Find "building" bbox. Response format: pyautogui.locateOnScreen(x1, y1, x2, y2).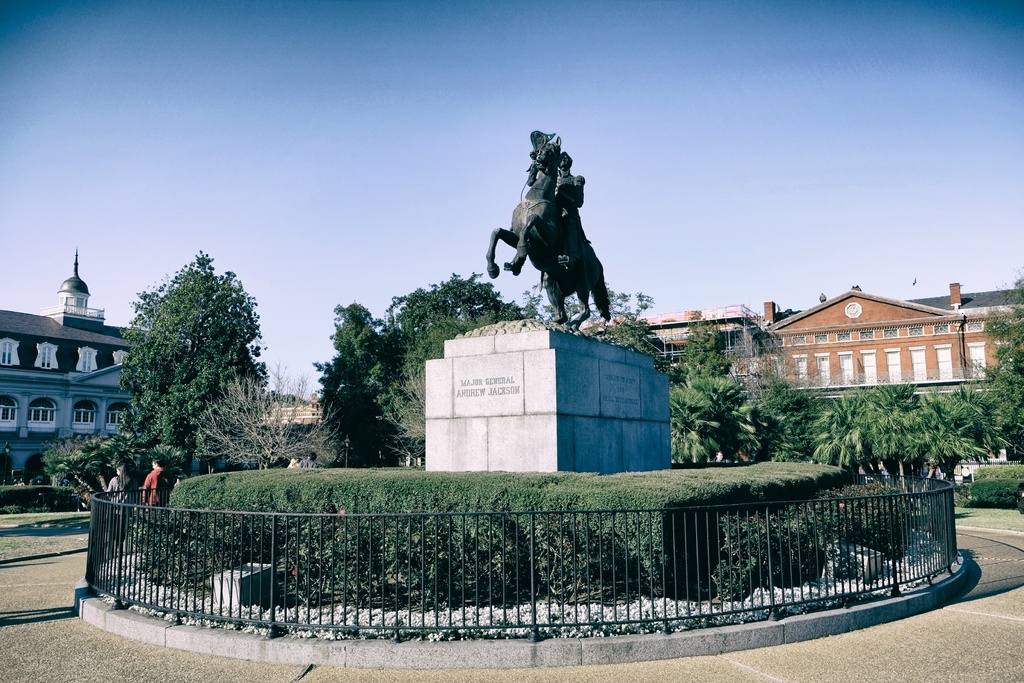
pyautogui.locateOnScreen(751, 288, 1023, 411).
